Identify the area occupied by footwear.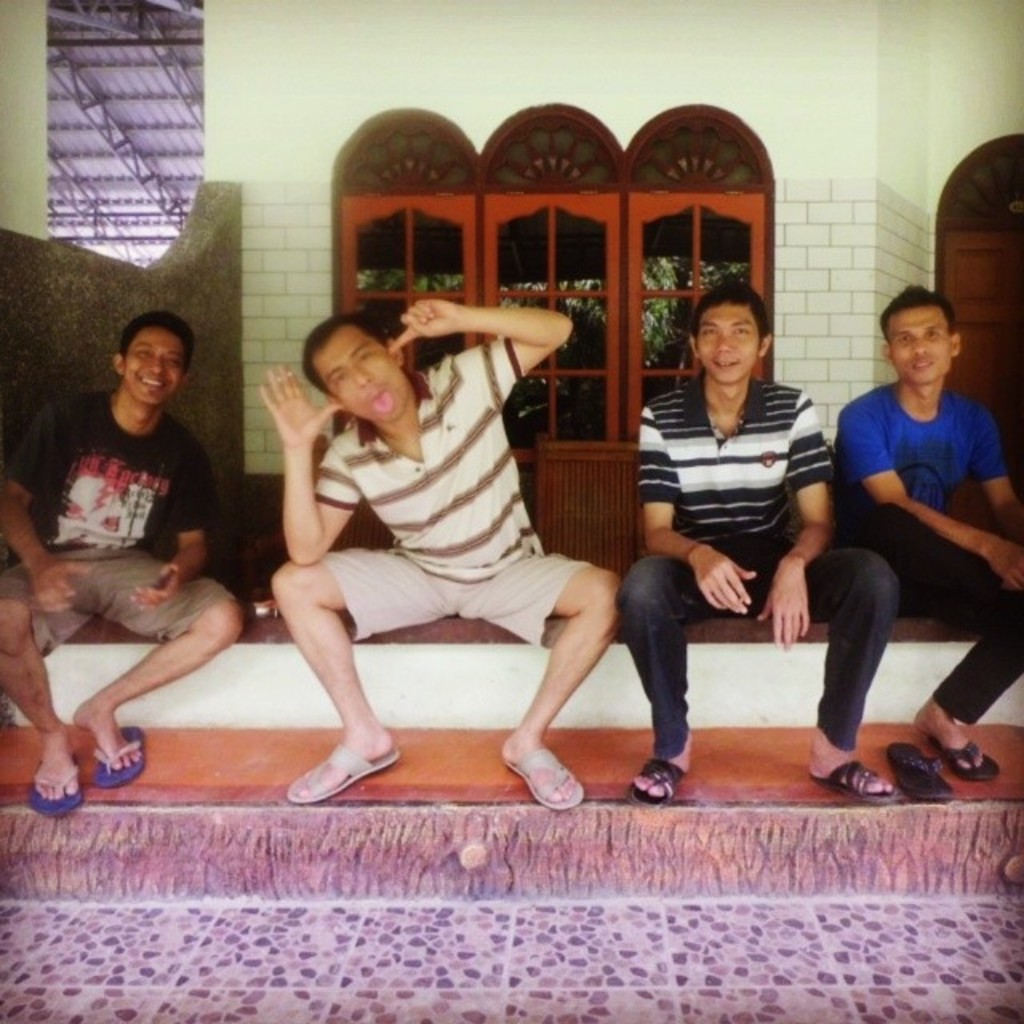
Area: box=[810, 752, 901, 802].
